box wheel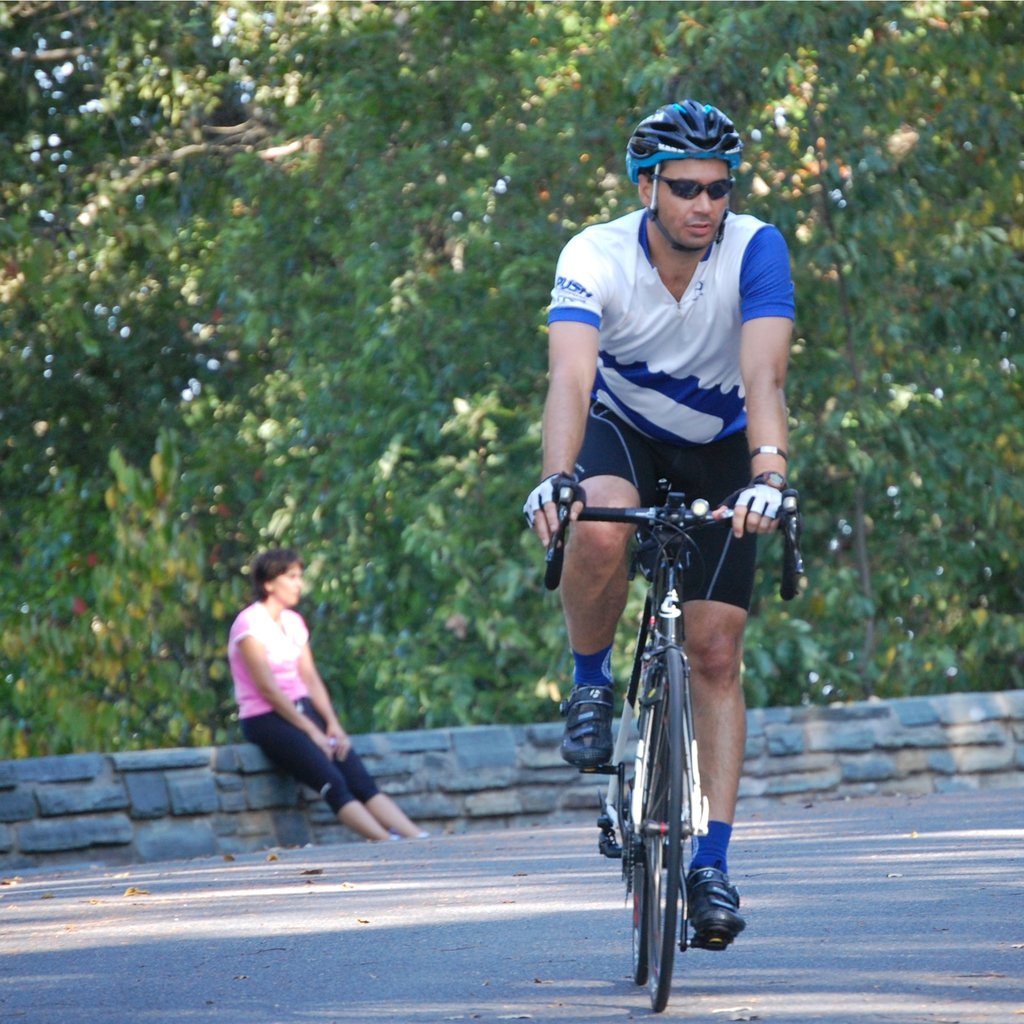
crop(631, 855, 648, 986)
